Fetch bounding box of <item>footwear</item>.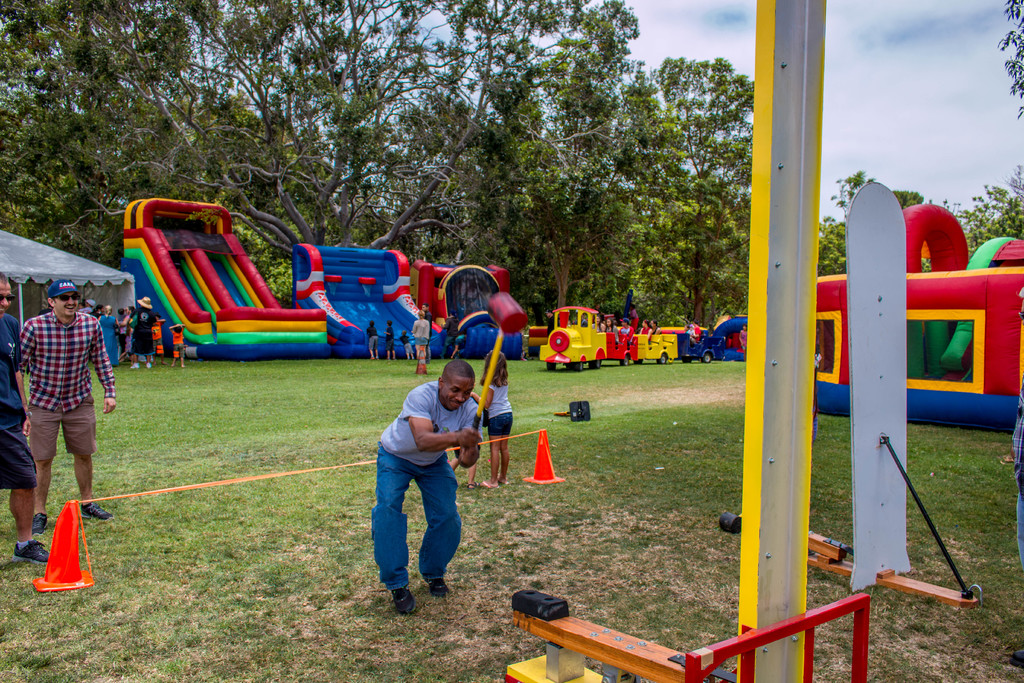
Bbox: Rect(7, 533, 51, 564).
